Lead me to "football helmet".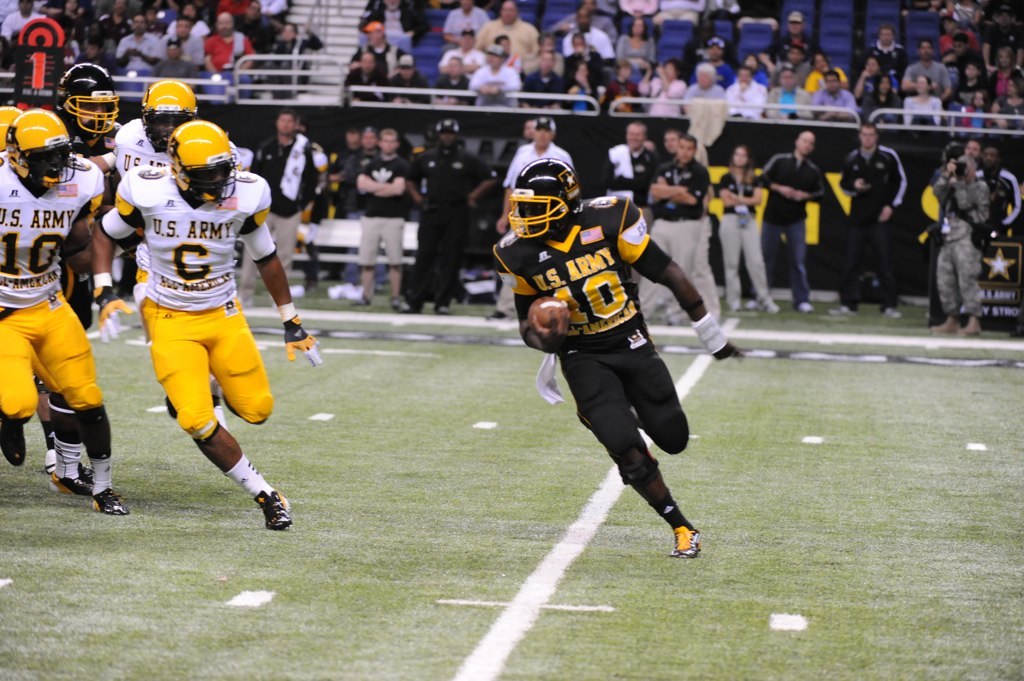
Lead to <bbox>170, 122, 236, 208</bbox>.
